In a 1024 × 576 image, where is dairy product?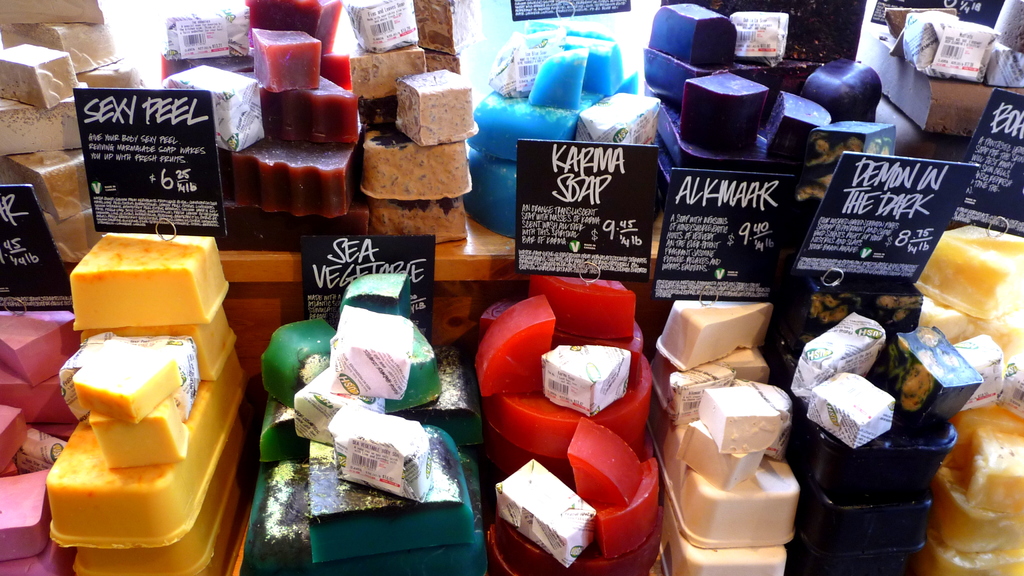
(x1=0, y1=376, x2=81, y2=420).
